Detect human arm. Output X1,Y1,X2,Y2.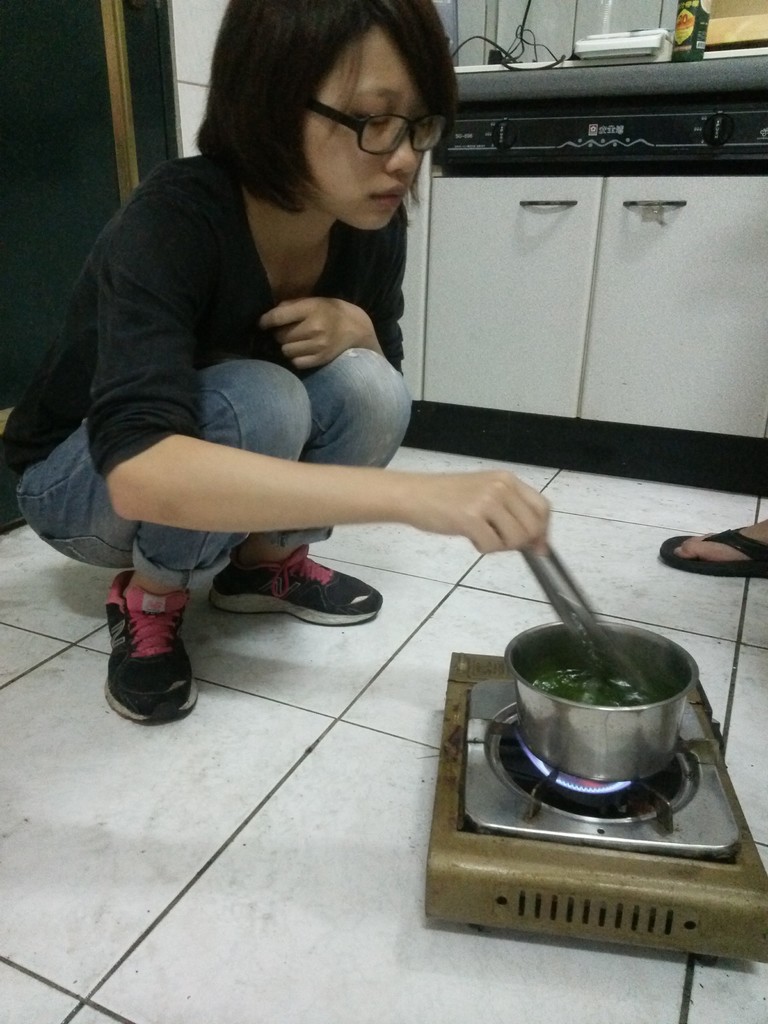
110,228,554,535.
